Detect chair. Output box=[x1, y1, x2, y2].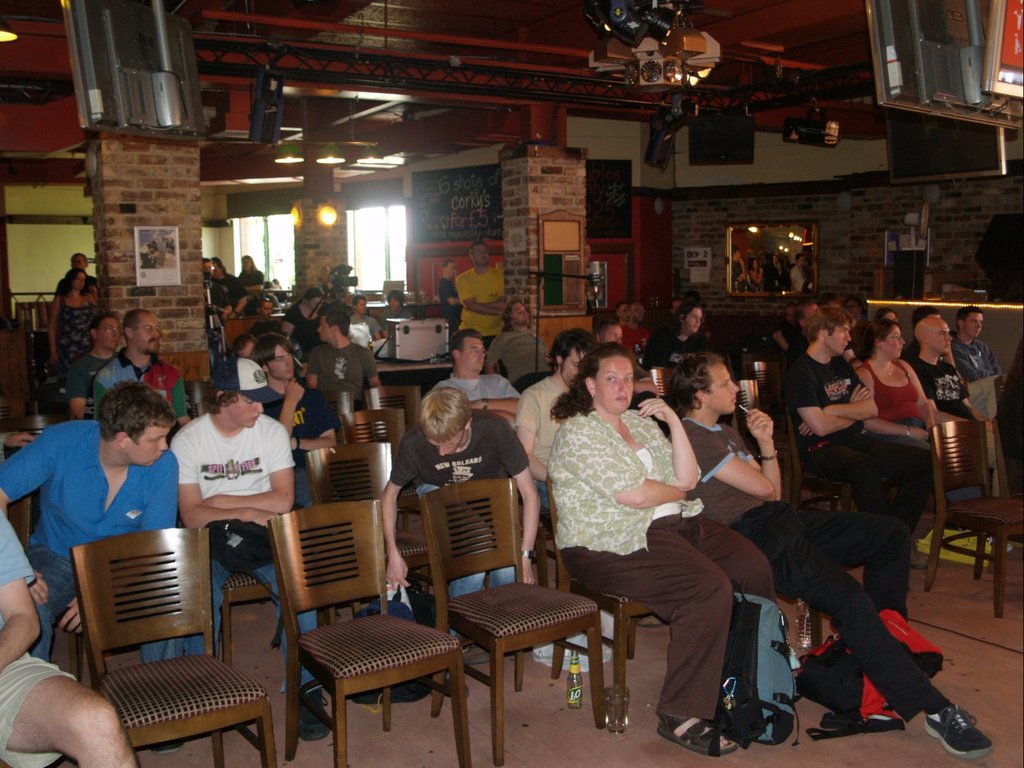
box=[990, 422, 1023, 577].
